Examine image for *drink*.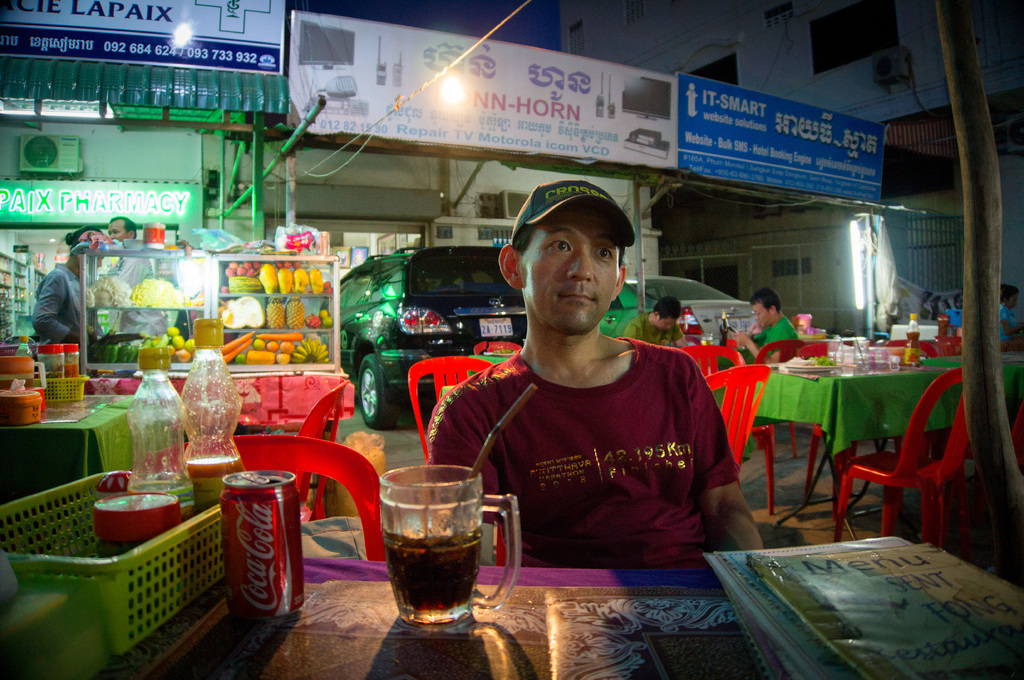
Examination result: box(360, 468, 483, 635).
